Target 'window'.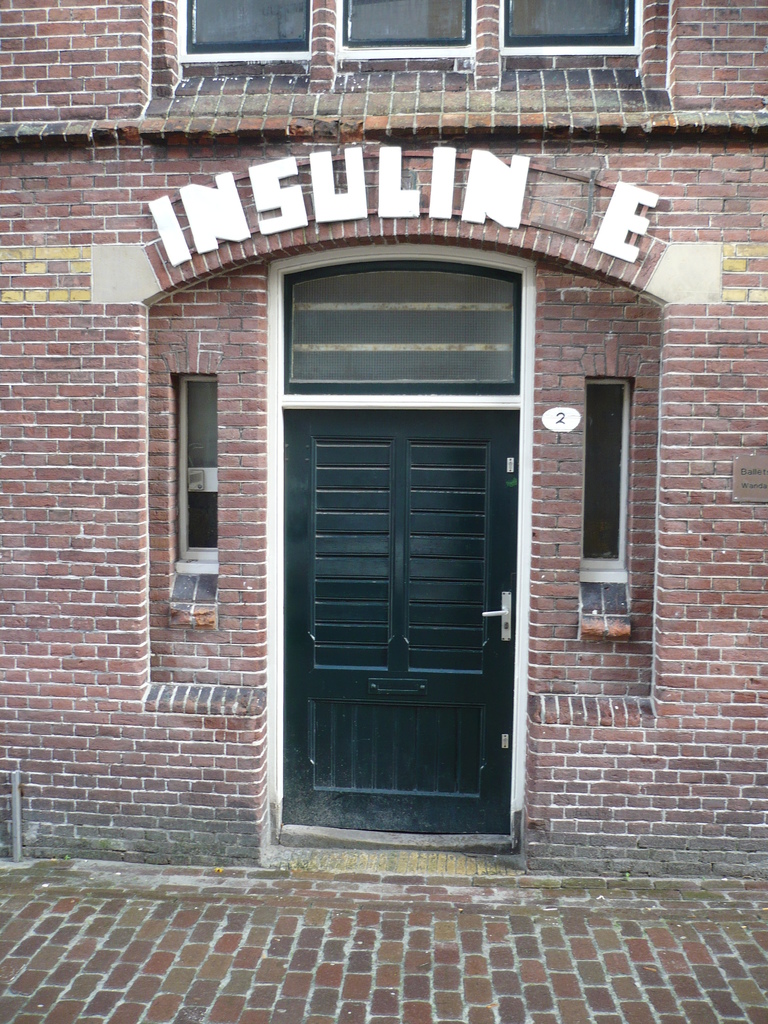
Target region: {"x1": 341, "y1": 0, "x2": 474, "y2": 65}.
